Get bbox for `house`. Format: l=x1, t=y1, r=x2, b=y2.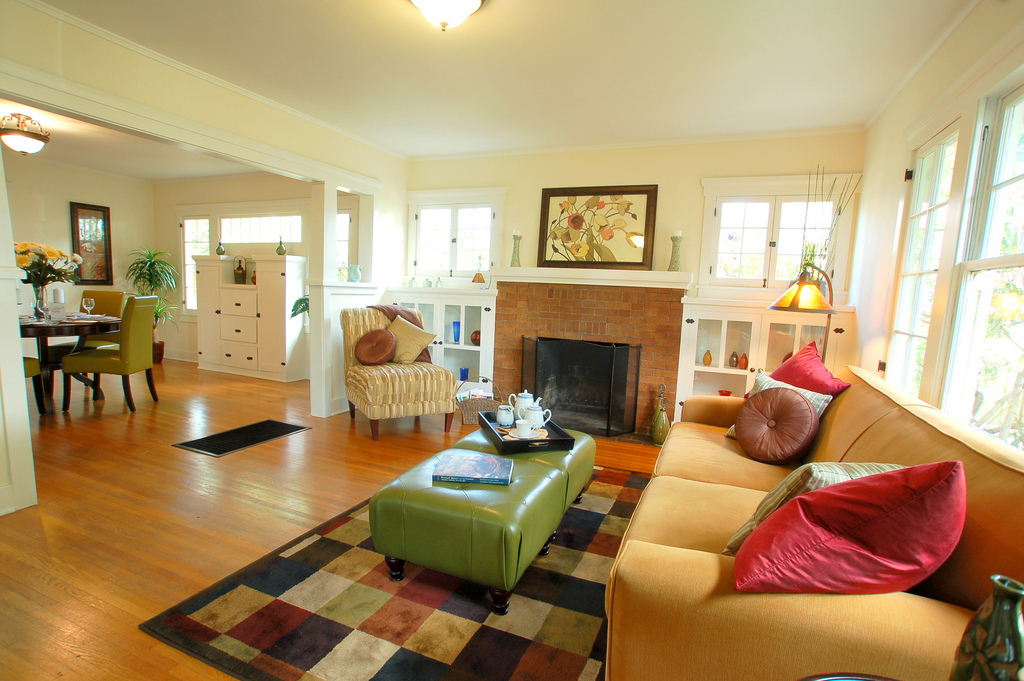
l=0, t=0, r=982, b=627.
